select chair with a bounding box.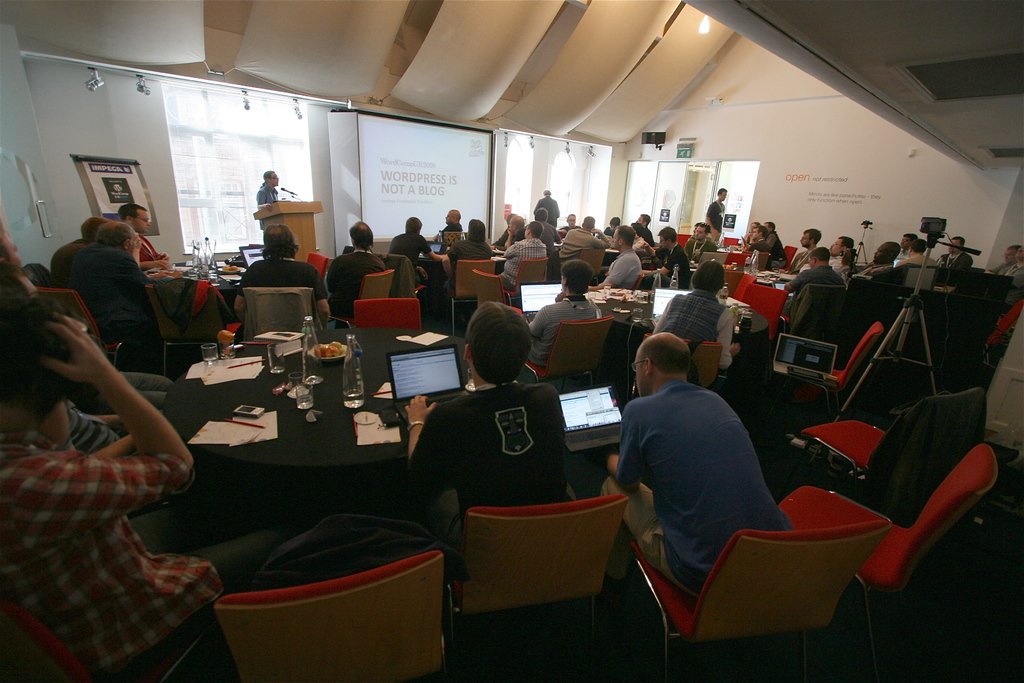
left=676, top=232, right=692, bottom=248.
